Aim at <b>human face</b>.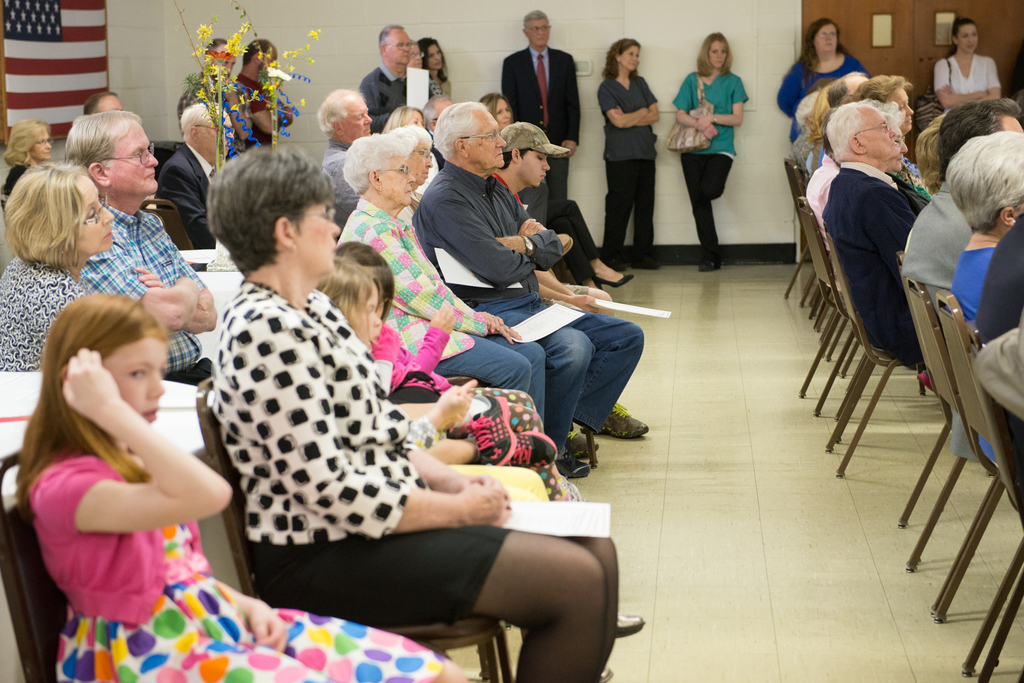
Aimed at Rect(406, 45, 422, 72).
